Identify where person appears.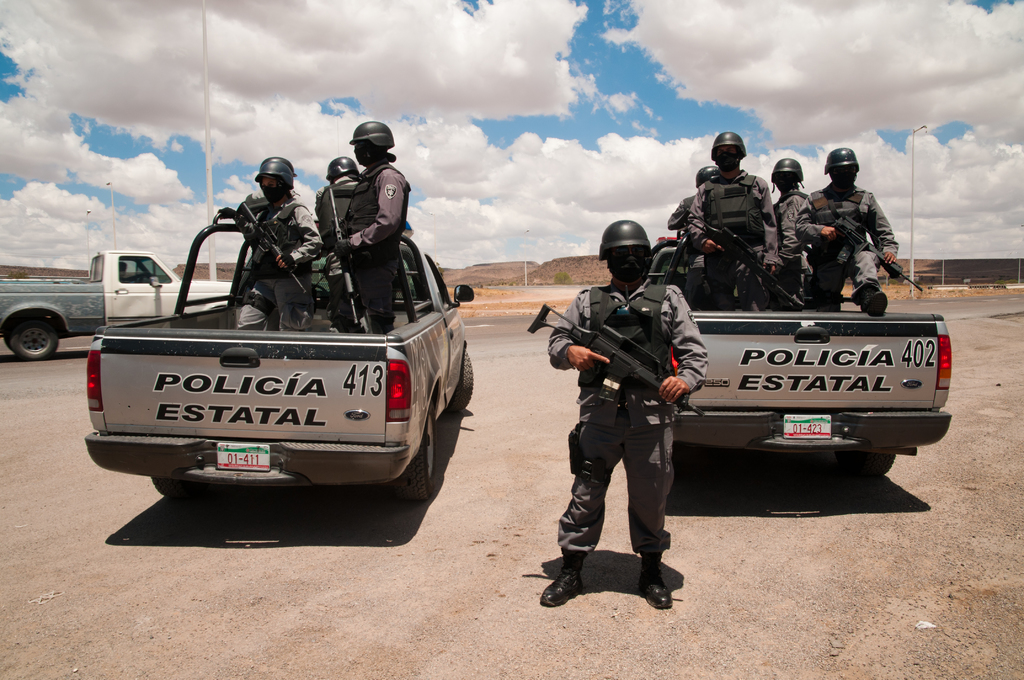
Appears at rect(765, 156, 825, 302).
